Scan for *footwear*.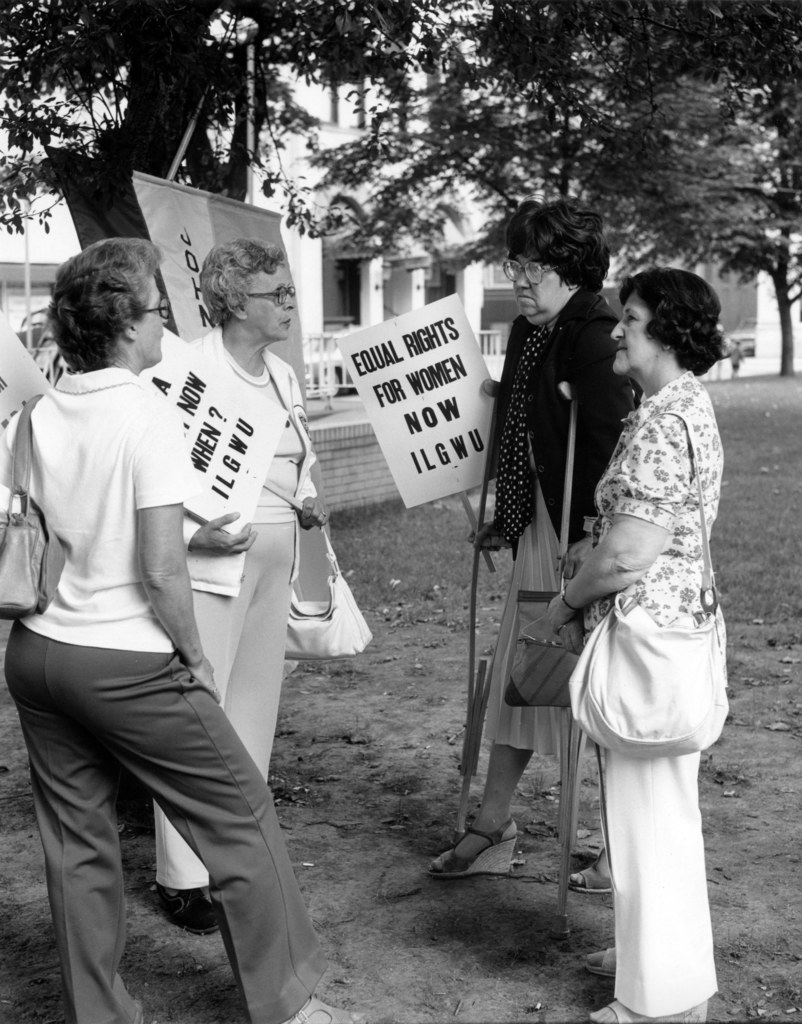
Scan result: 138,882,223,945.
